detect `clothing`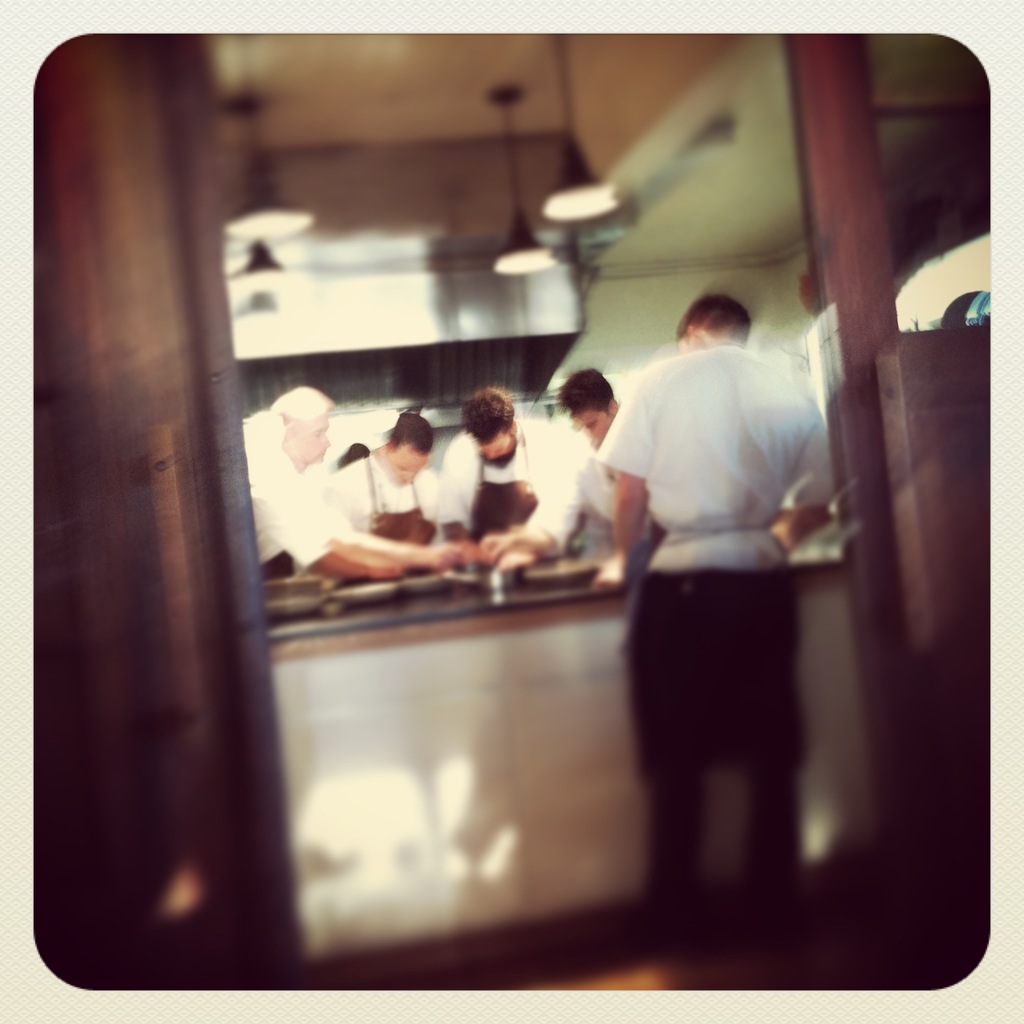
bbox=(595, 348, 837, 897)
